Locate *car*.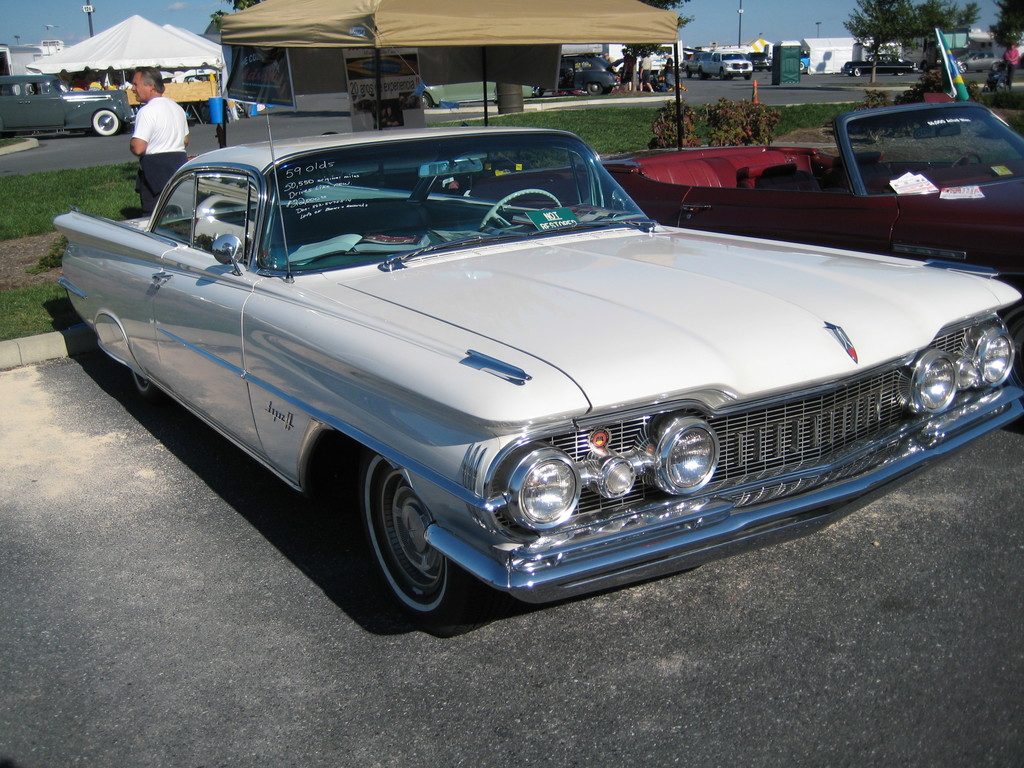
Bounding box: [473,98,1023,295].
